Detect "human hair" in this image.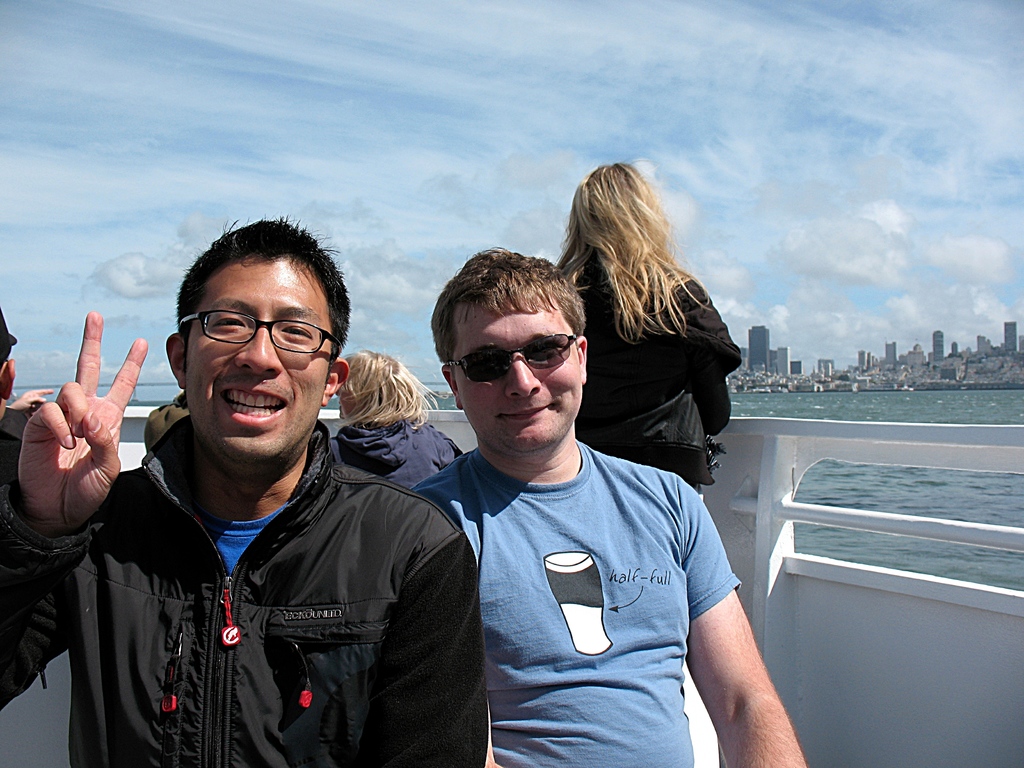
Detection: 334,347,448,430.
